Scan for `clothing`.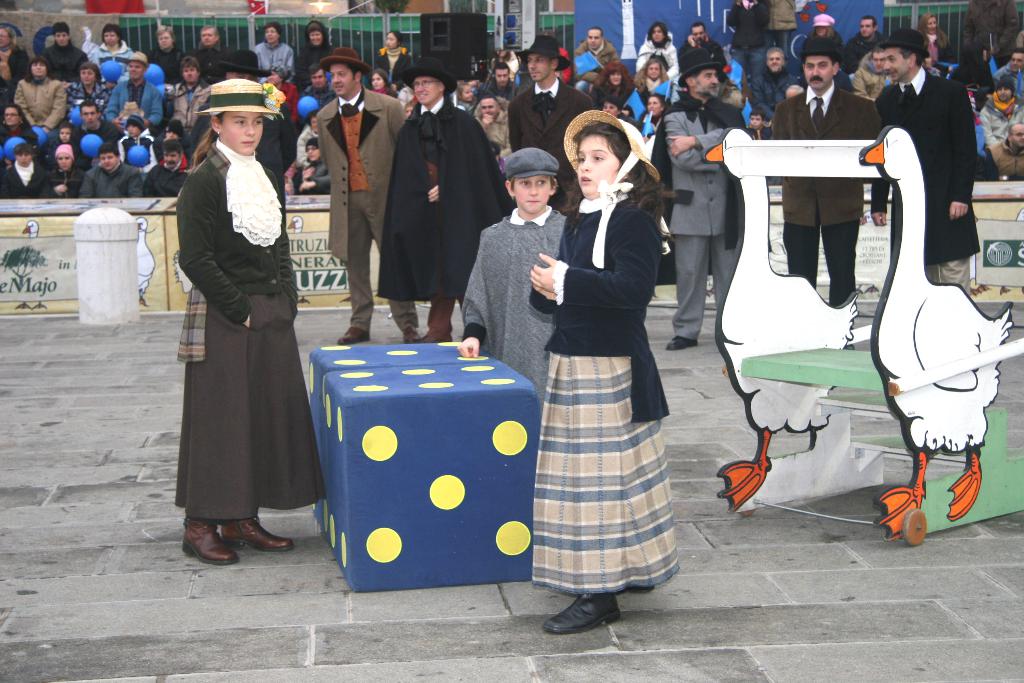
Scan result: select_region(259, 103, 296, 214).
